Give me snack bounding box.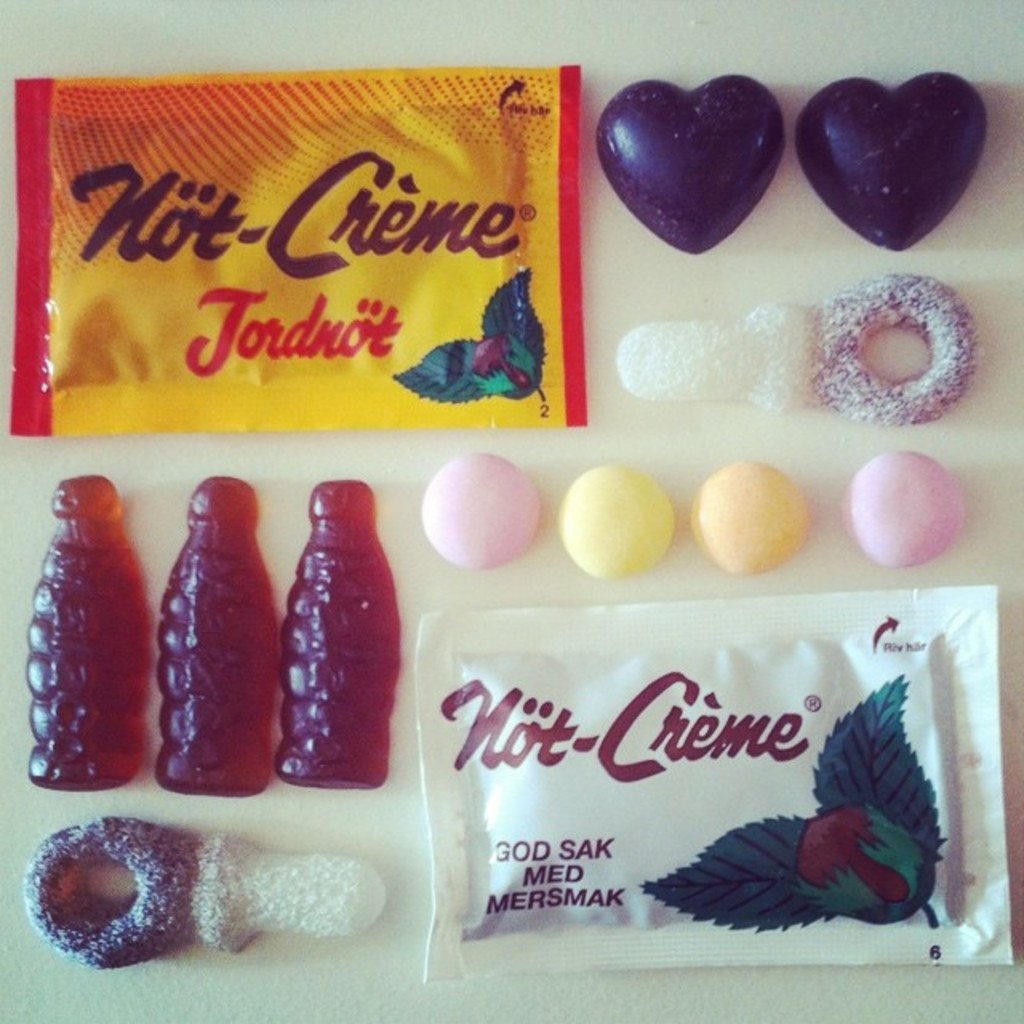
{"x1": 624, "y1": 294, "x2": 821, "y2": 419}.
